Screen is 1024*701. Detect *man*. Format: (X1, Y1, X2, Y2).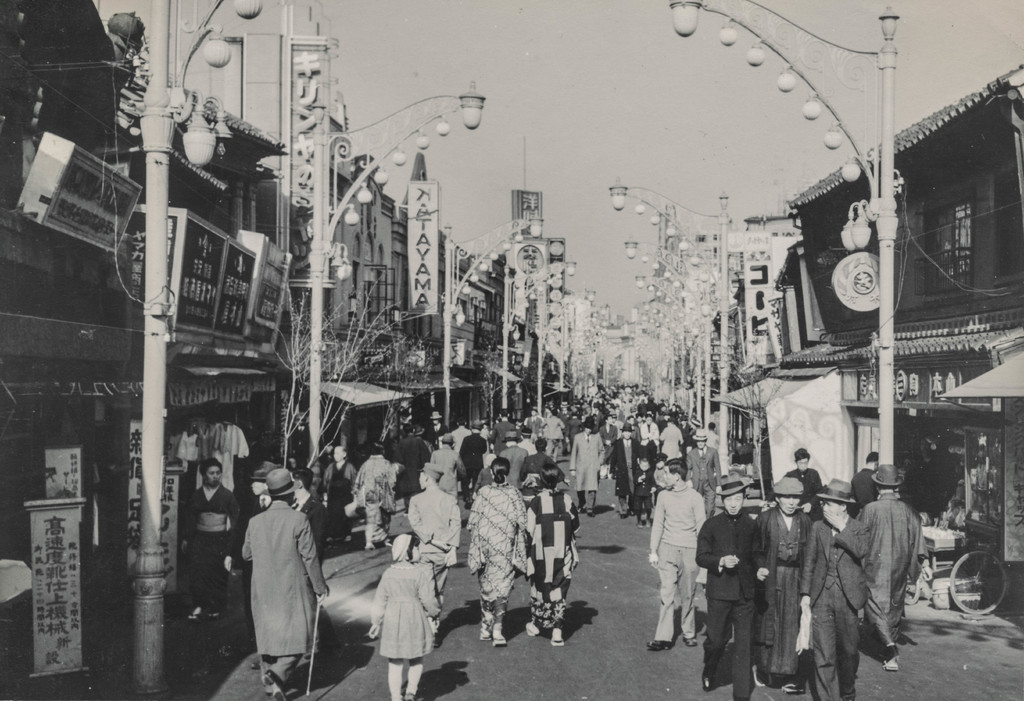
(684, 426, 719, 516).
